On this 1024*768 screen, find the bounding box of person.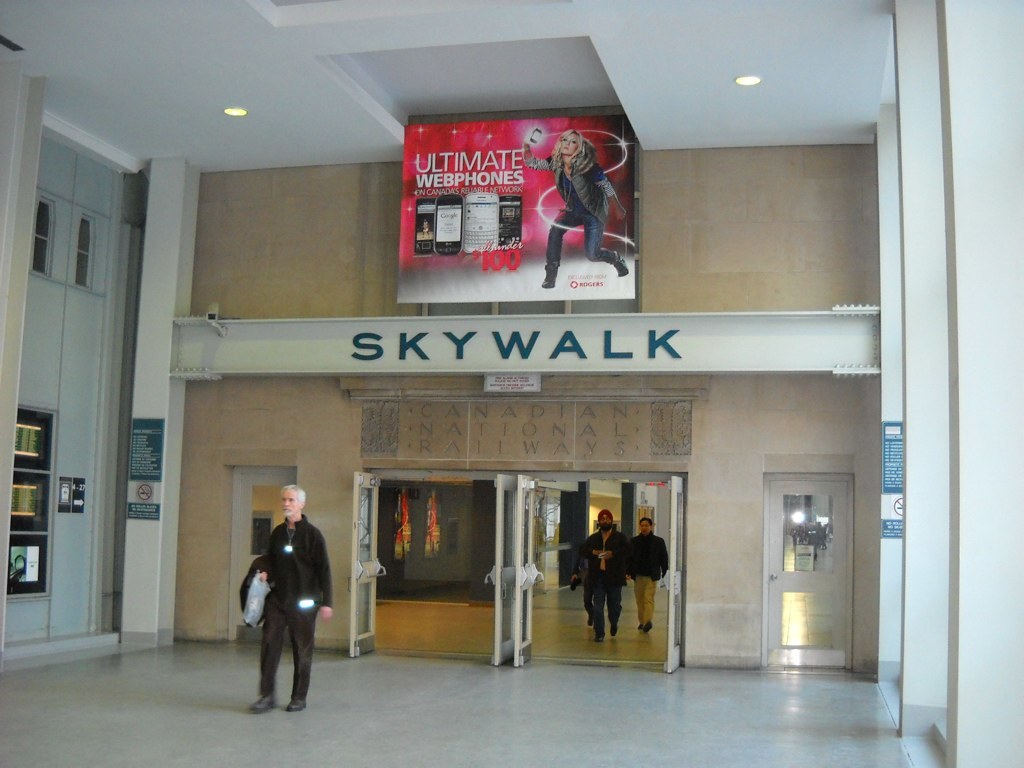
Bounding box: select_region(520, 126, 632, 289).
